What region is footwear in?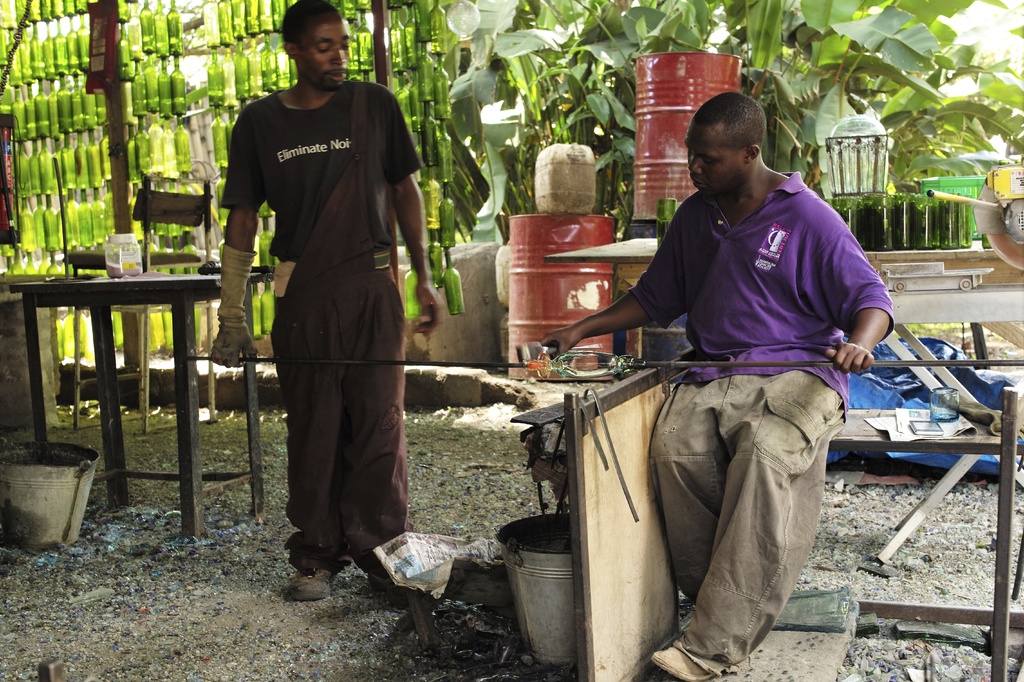
(371,566,412,603).
